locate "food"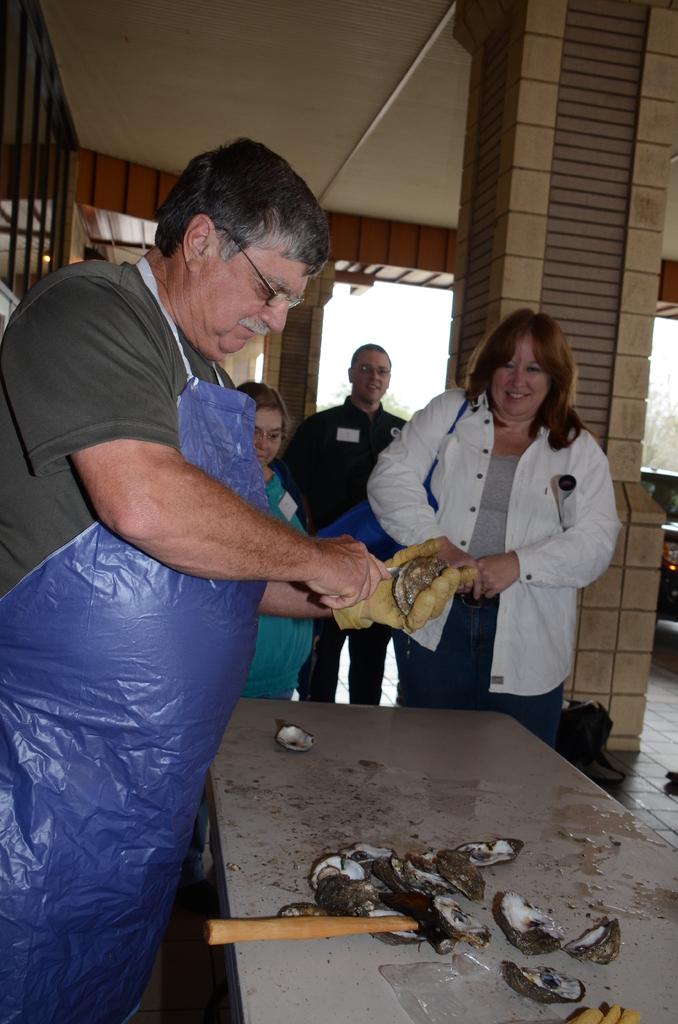
box=[402, 542, 475, 617]
